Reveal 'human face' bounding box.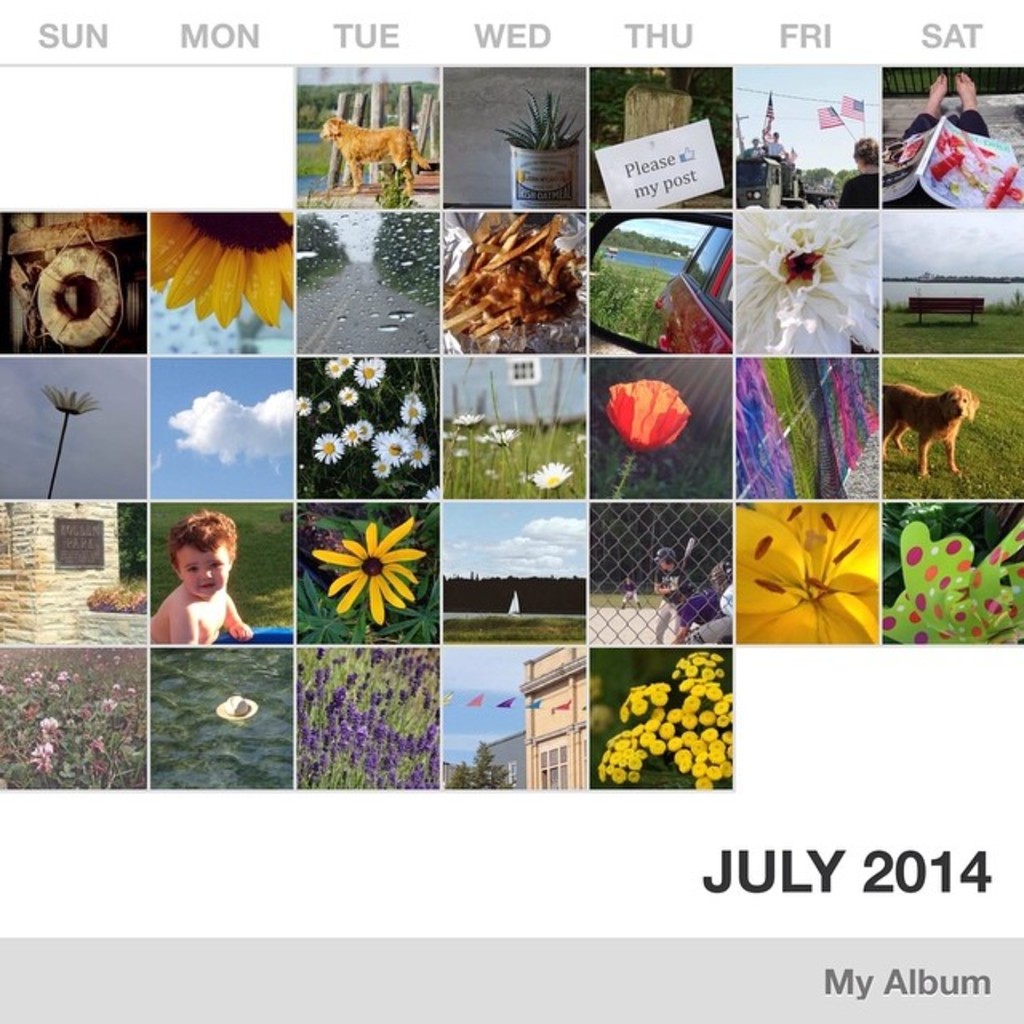
Revealed: bbox=[182, 541, 229, 595].
